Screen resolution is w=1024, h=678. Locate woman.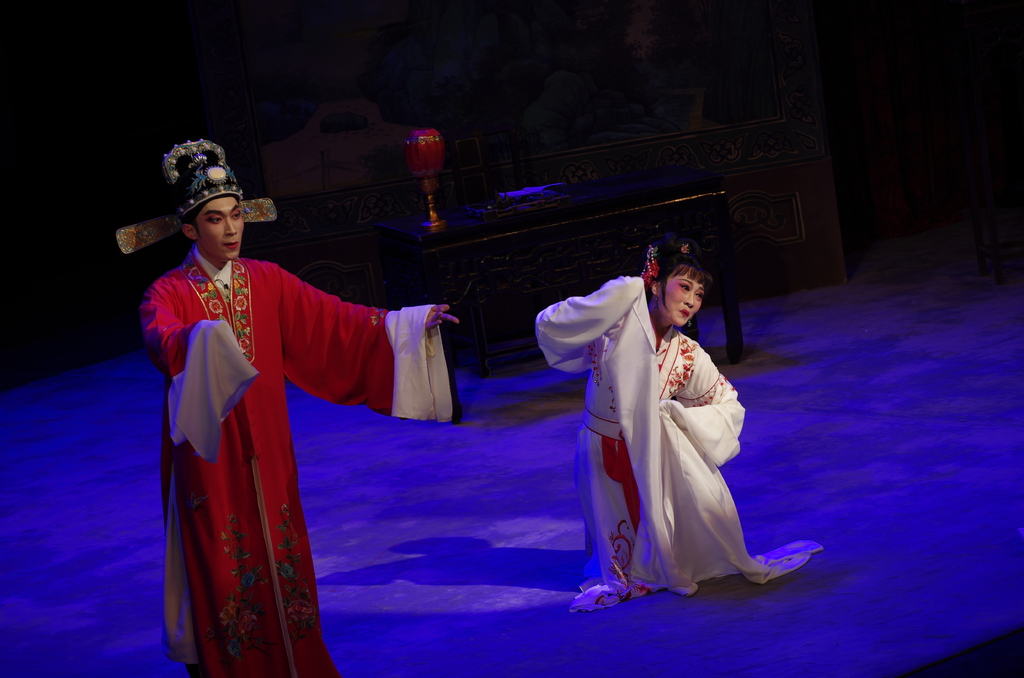
[529,226,841,604].
